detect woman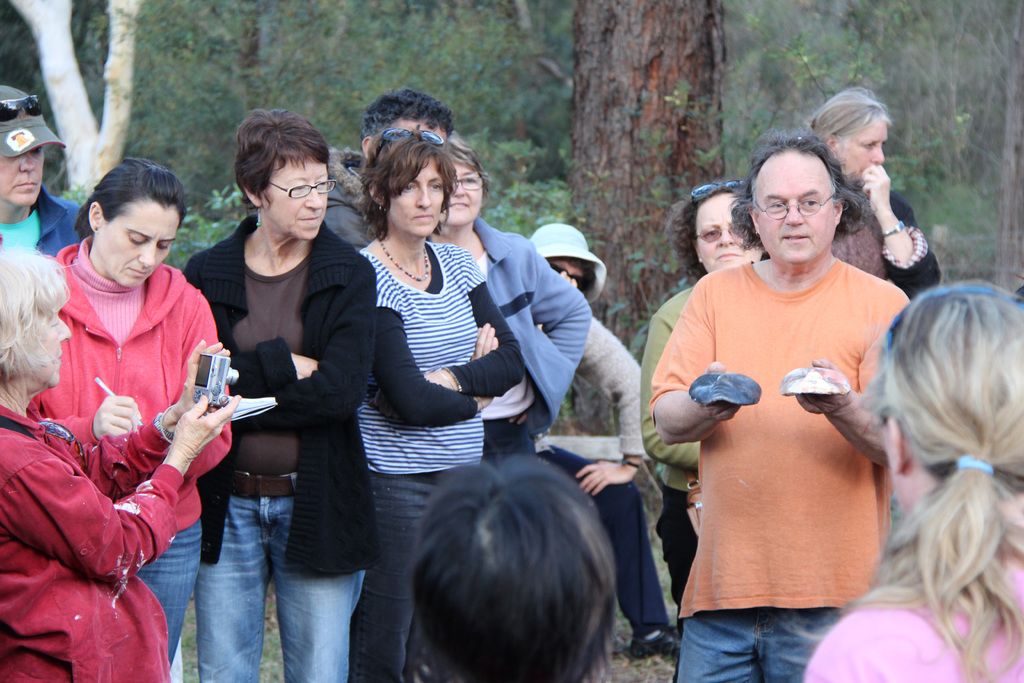
select_region(788, 283, 1023, 682)
